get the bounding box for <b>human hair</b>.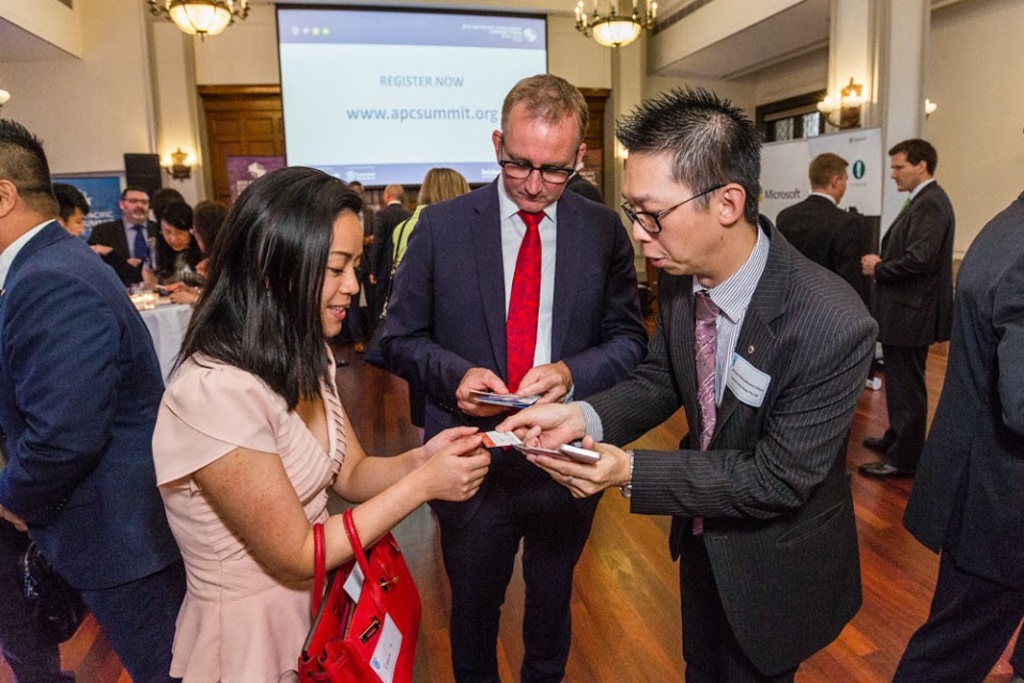
x1=153, y1=205, x2=200, y2=278.
